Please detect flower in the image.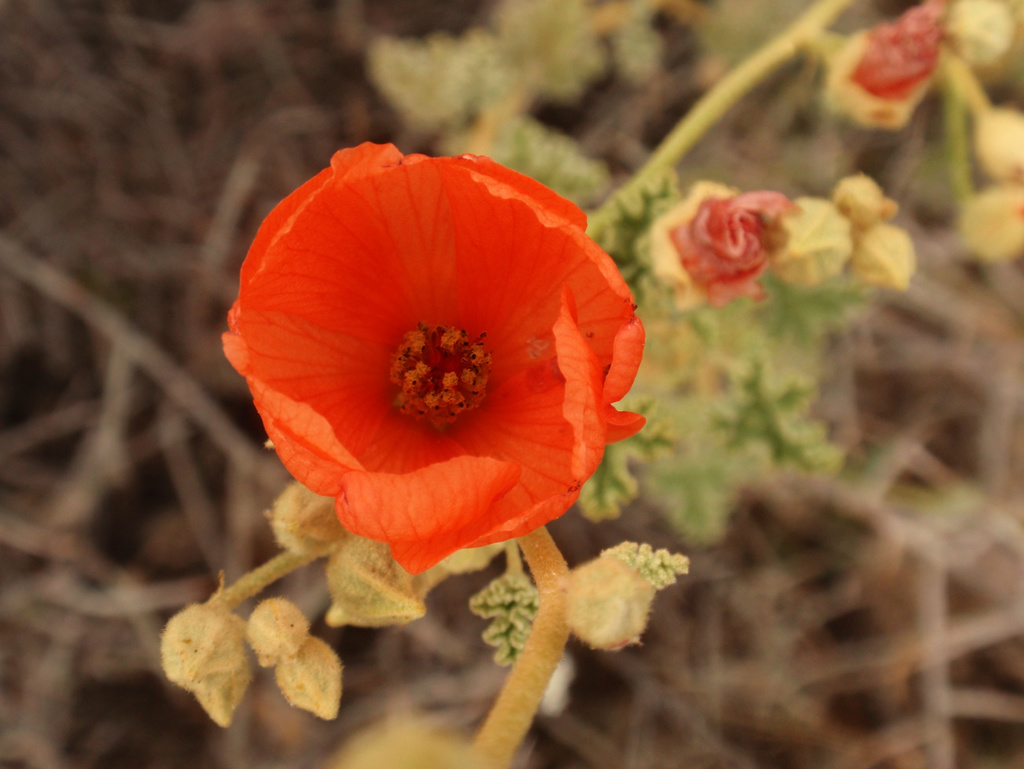
bbox=[666, 188, 806, 308].
